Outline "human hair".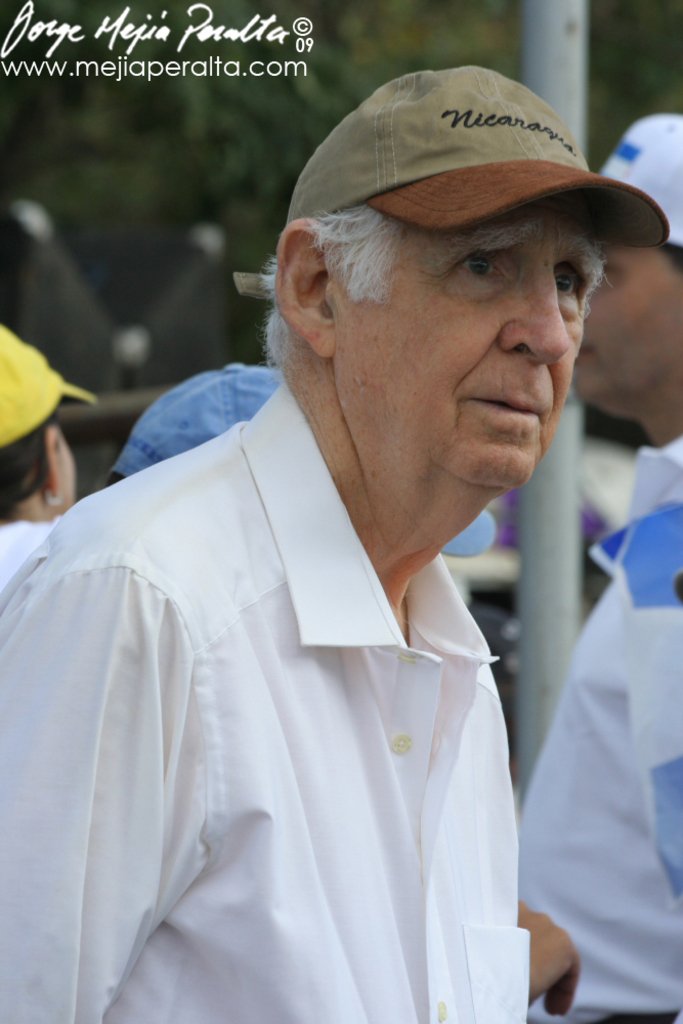
Outline: 0:409:95:514.
